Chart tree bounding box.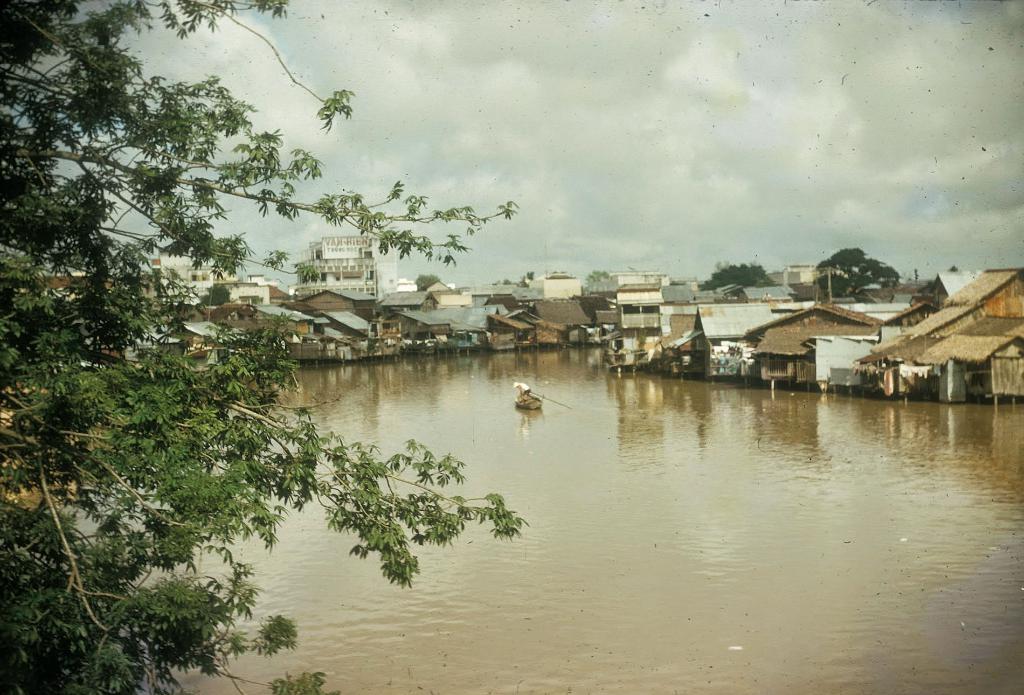
Charted: select_region(198, 282, 238, 310).
